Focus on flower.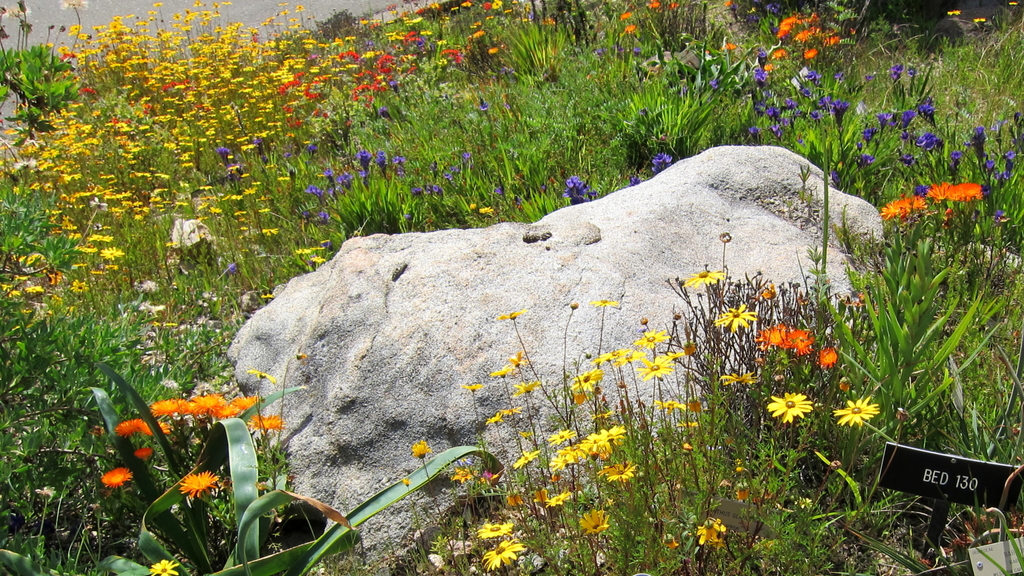
Focused at l=478, t=522, r=516, b=538.
